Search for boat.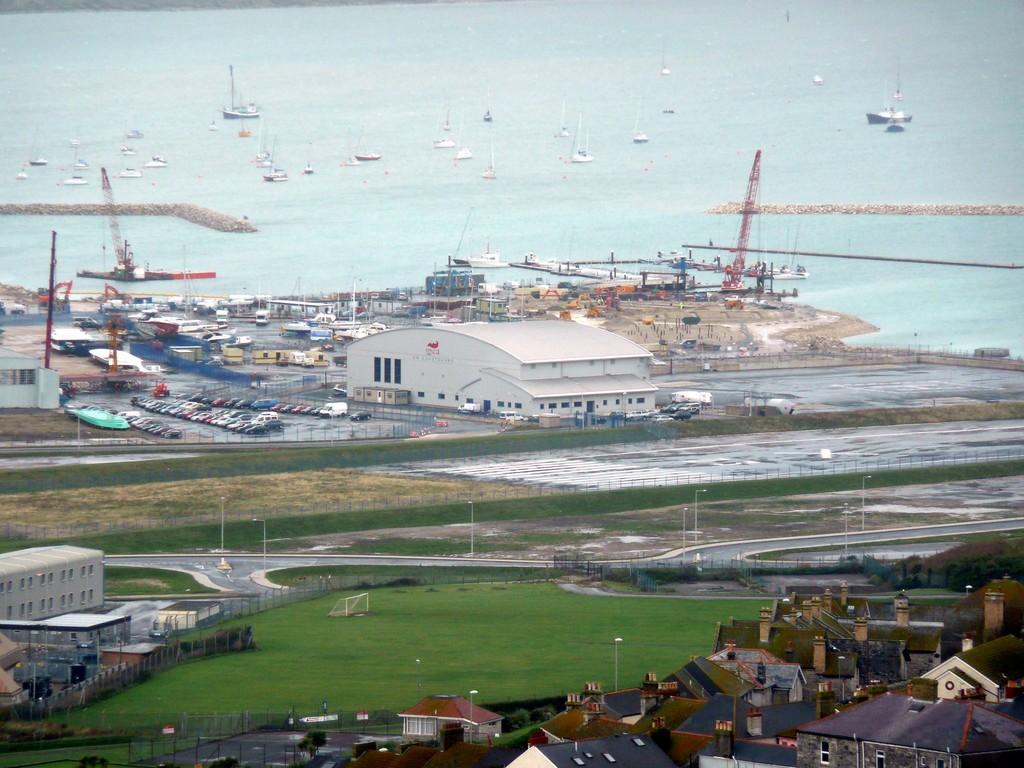
Found at [x1=434, y1=104, x2=459, y2=147].
